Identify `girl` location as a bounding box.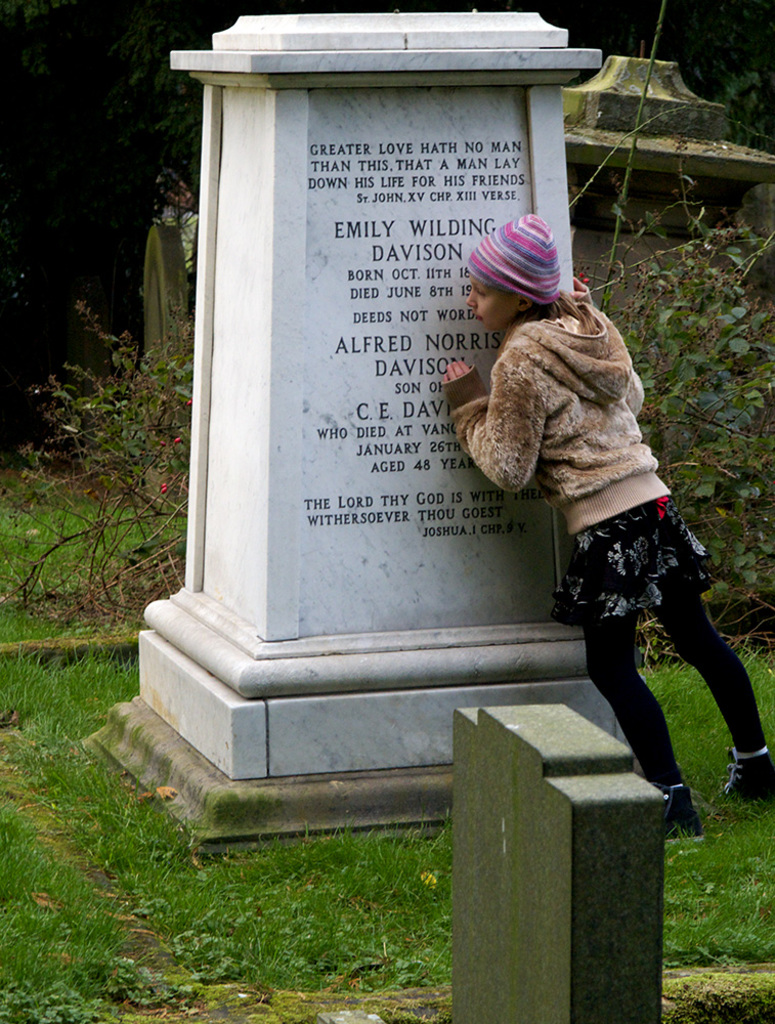
region(438, 213, 774, 838).
